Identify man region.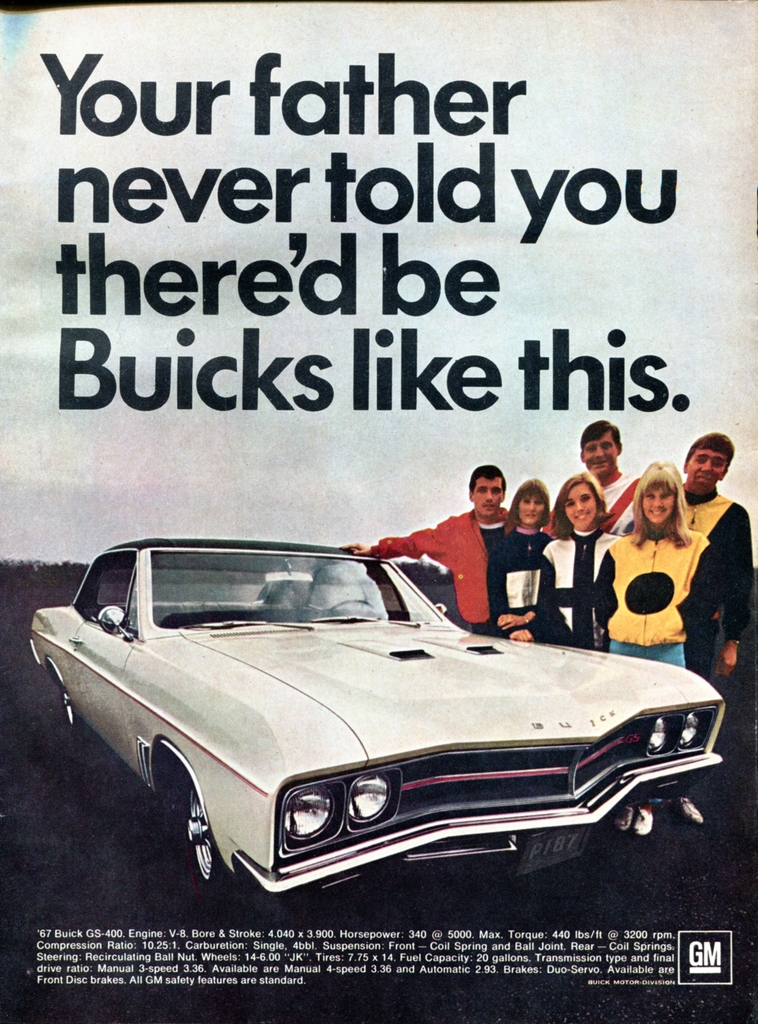
Region: locate(340, 465, 509, 628).
